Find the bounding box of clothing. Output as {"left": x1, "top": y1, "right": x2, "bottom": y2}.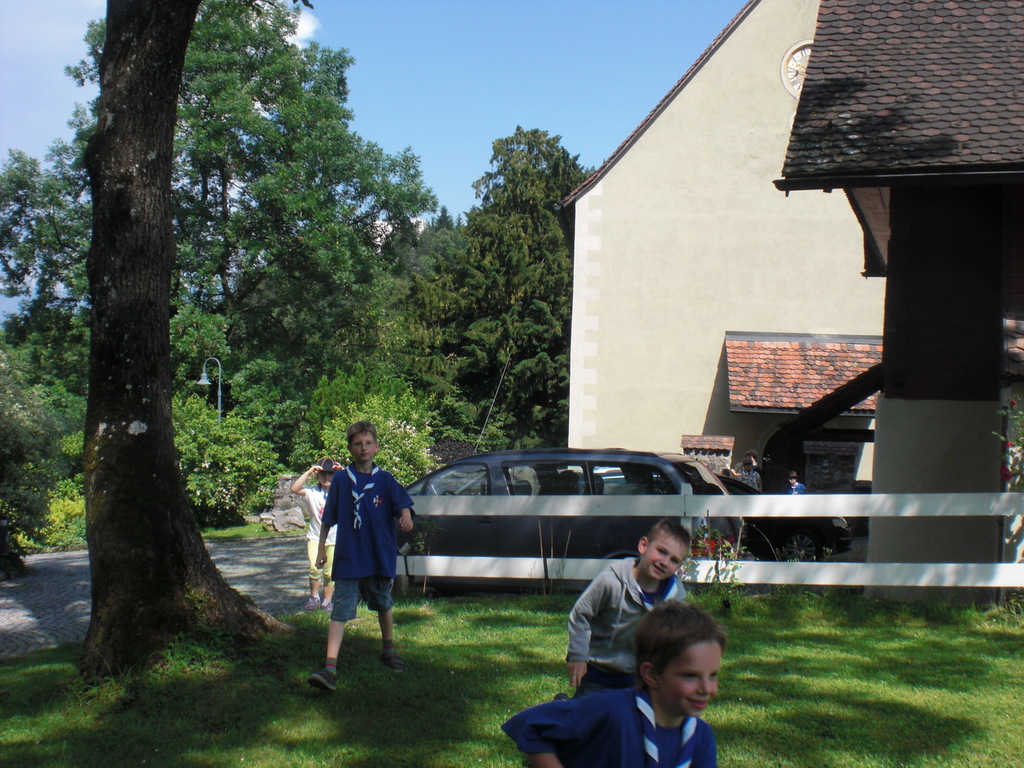
{"left": 730, "top": 459, "right": 759, "bottom": 479}.
